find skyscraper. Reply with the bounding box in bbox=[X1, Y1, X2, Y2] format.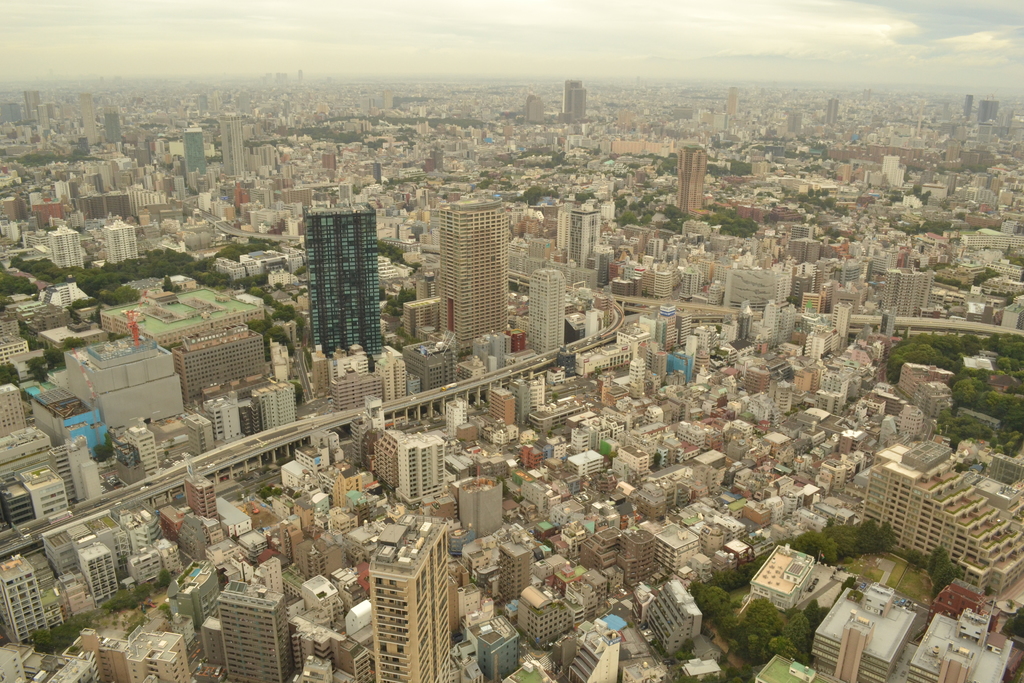
bbox=[102, 215, 138, 264].
